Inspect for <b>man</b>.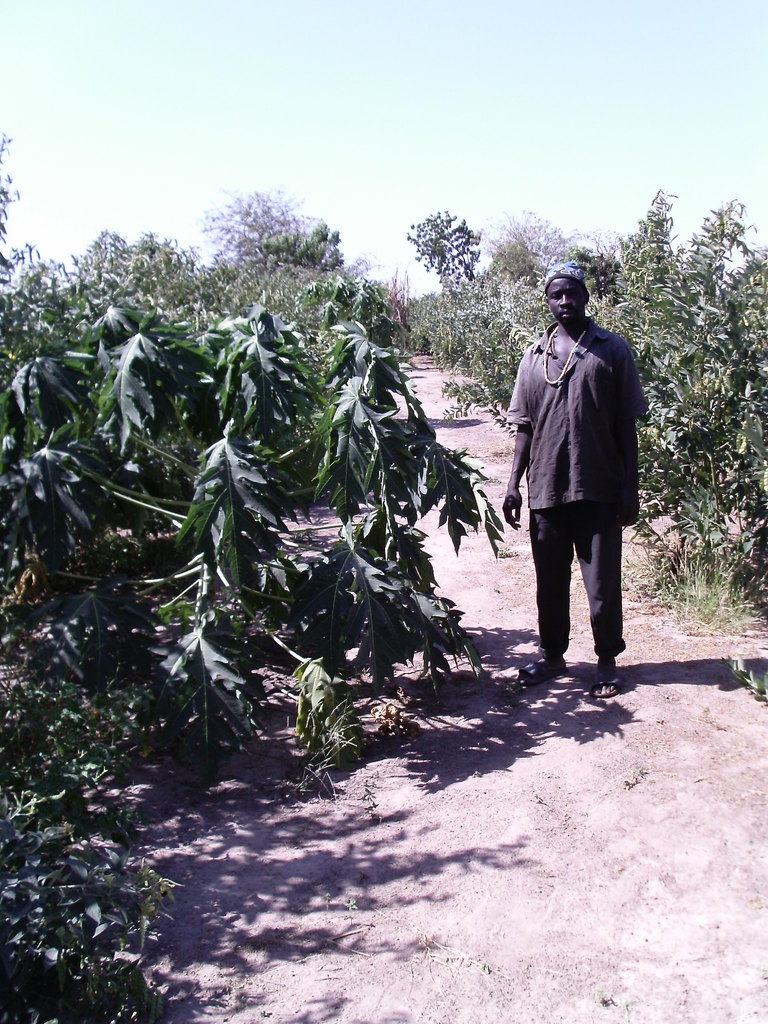
Inspection: 493,248,644,692.
